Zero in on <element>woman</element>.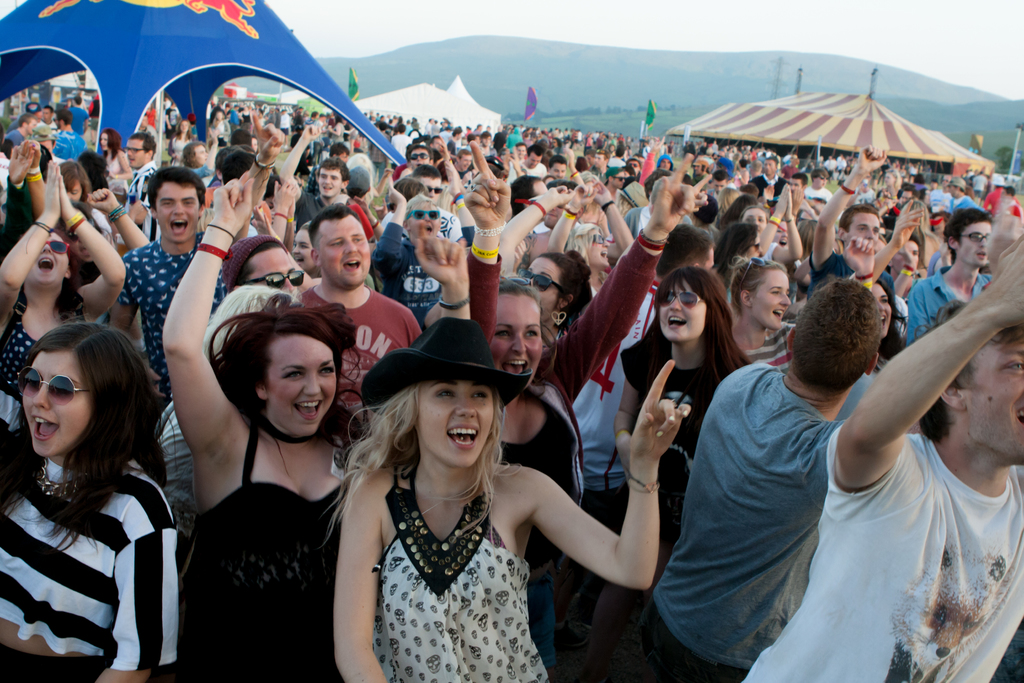
Zeroed in: bbox(317, 319, 696, 682).
